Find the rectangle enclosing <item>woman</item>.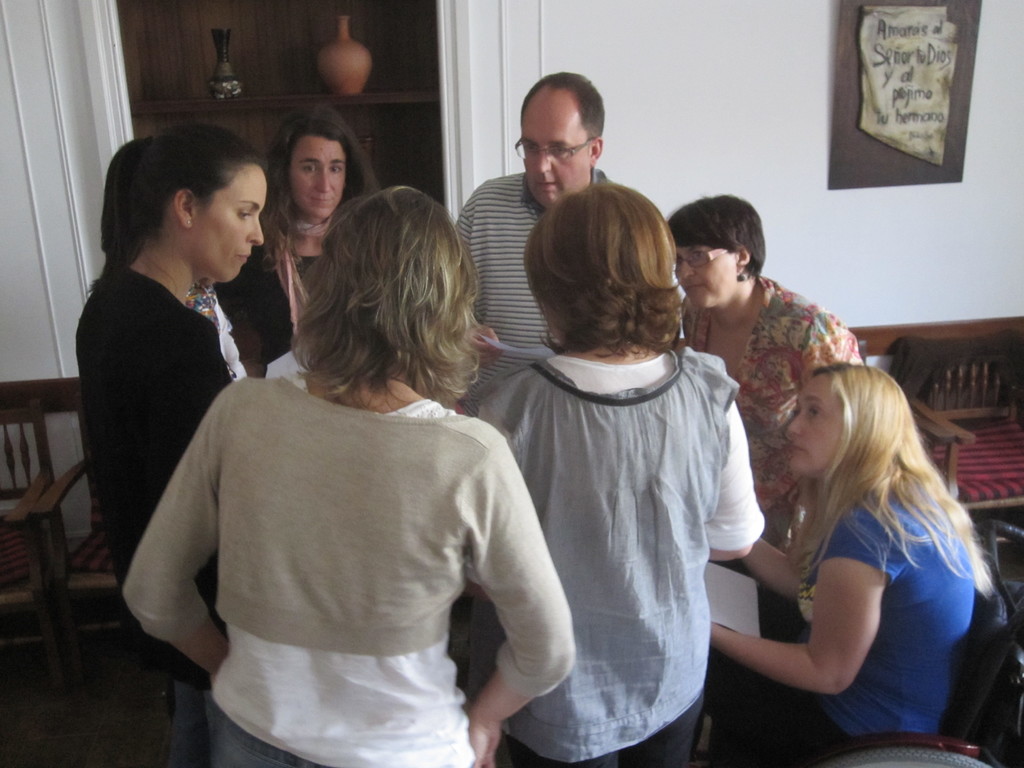
{"left": 212, "top": 103, "right": 380, "bottom": 383}.
